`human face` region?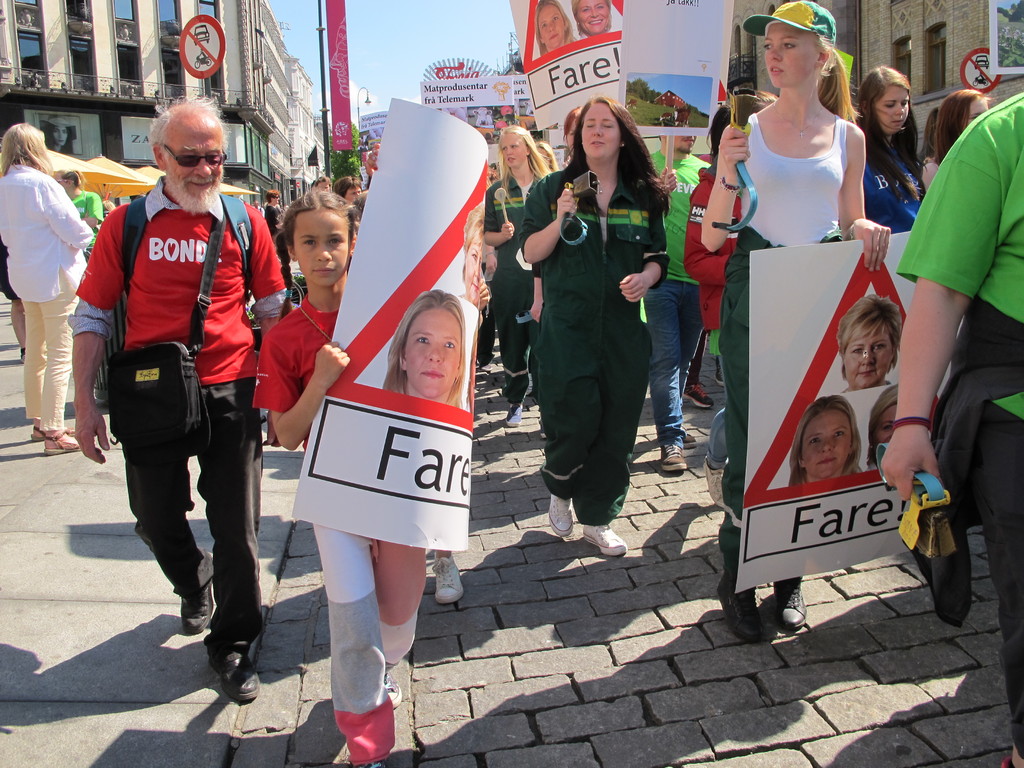
806, 404, 848, 472
